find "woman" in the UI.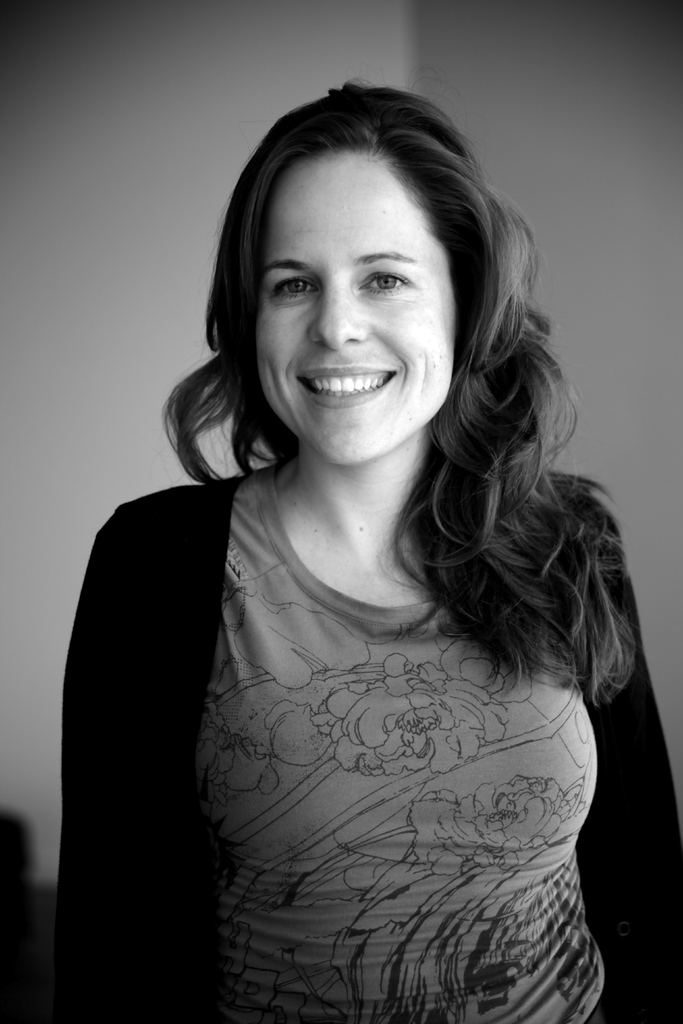
UI element at (x1=53, y1=43, x2=675, y2=995).
